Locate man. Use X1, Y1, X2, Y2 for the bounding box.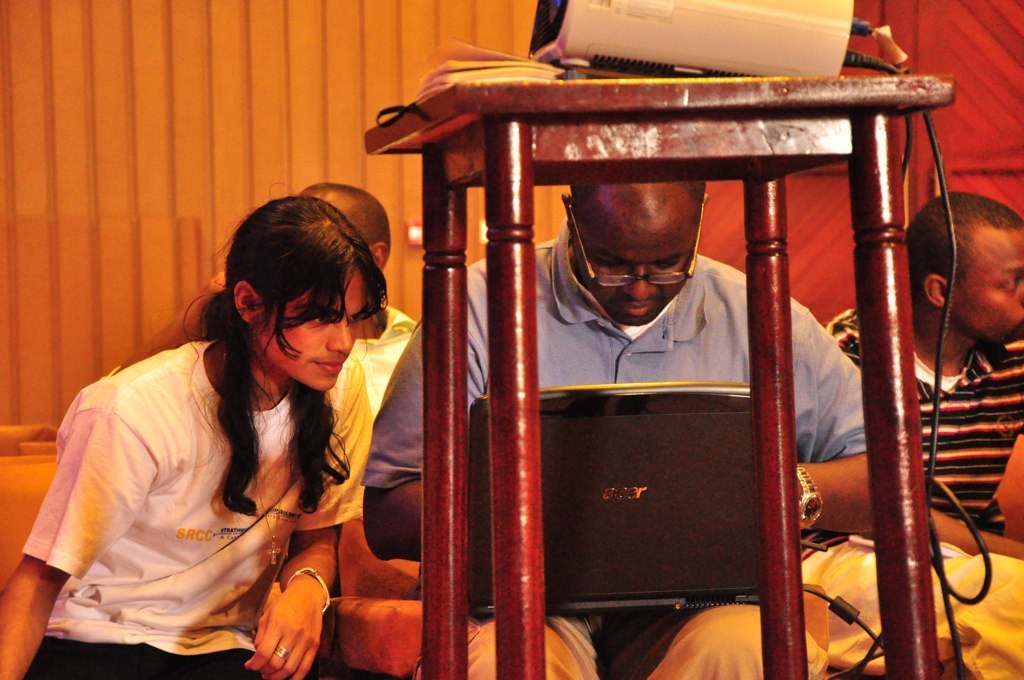
802, 192, 1023, 679.
